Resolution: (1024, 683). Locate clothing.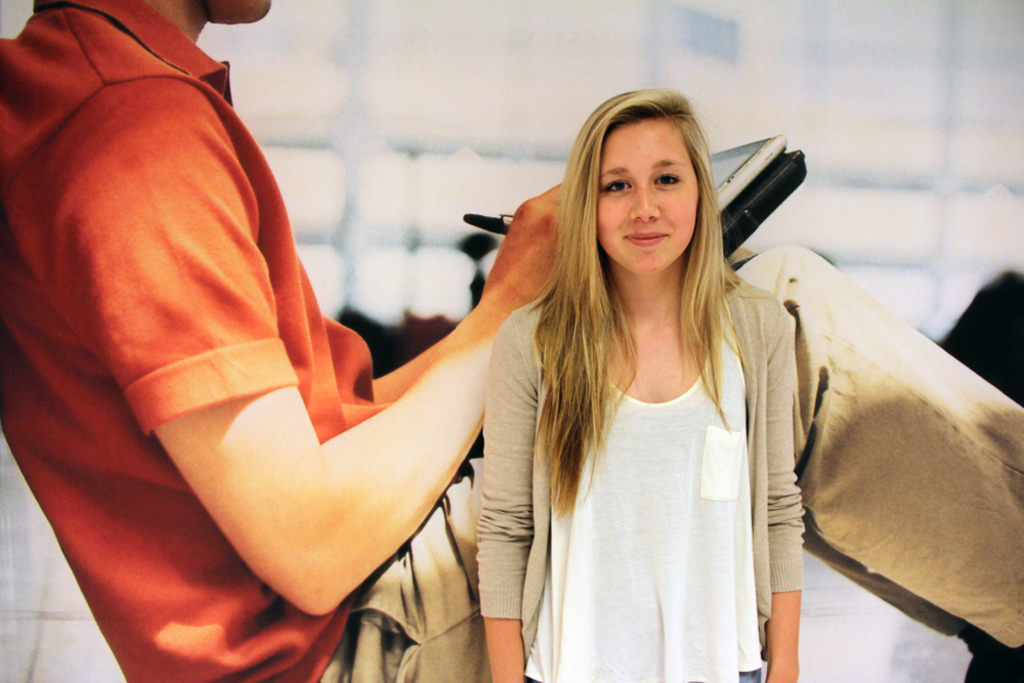
[474, 256, 859, 676].
